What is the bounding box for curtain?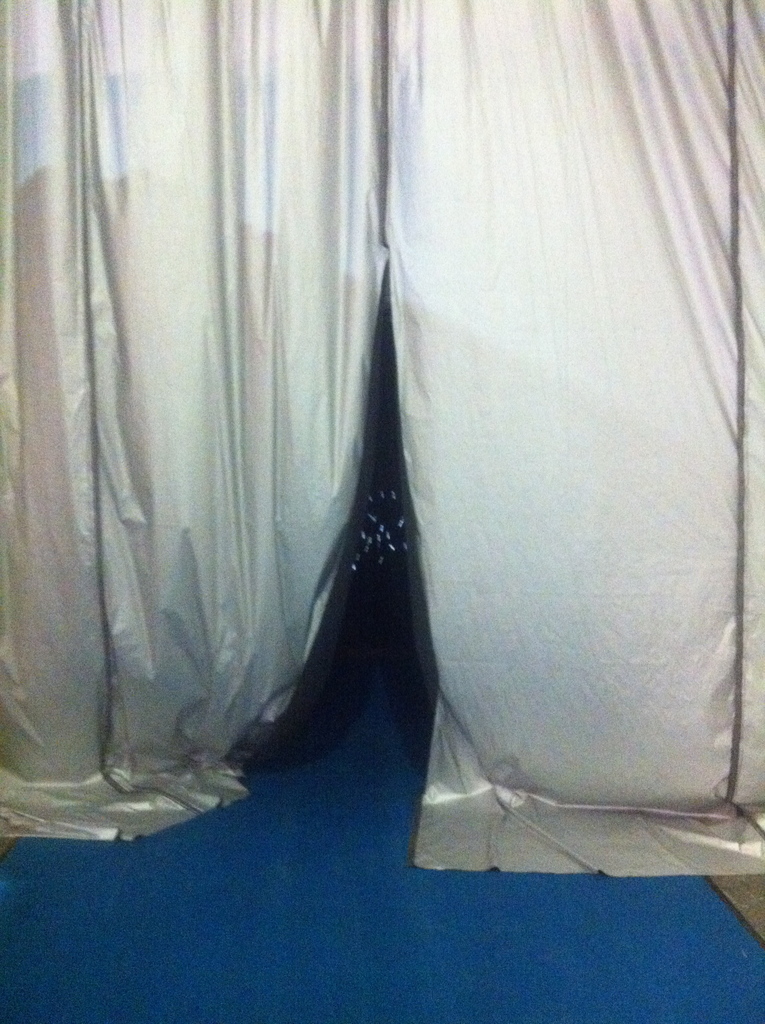
0/14/749/919.
